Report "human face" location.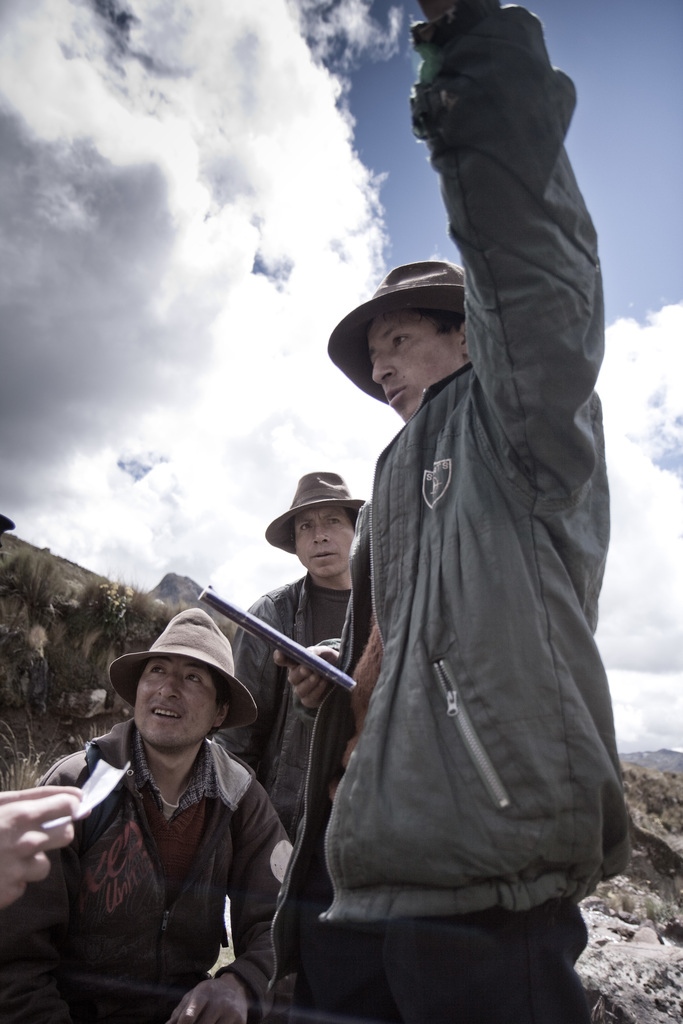
Report: pyautogui.locateOnScreen(293, 504, 351, 571).
